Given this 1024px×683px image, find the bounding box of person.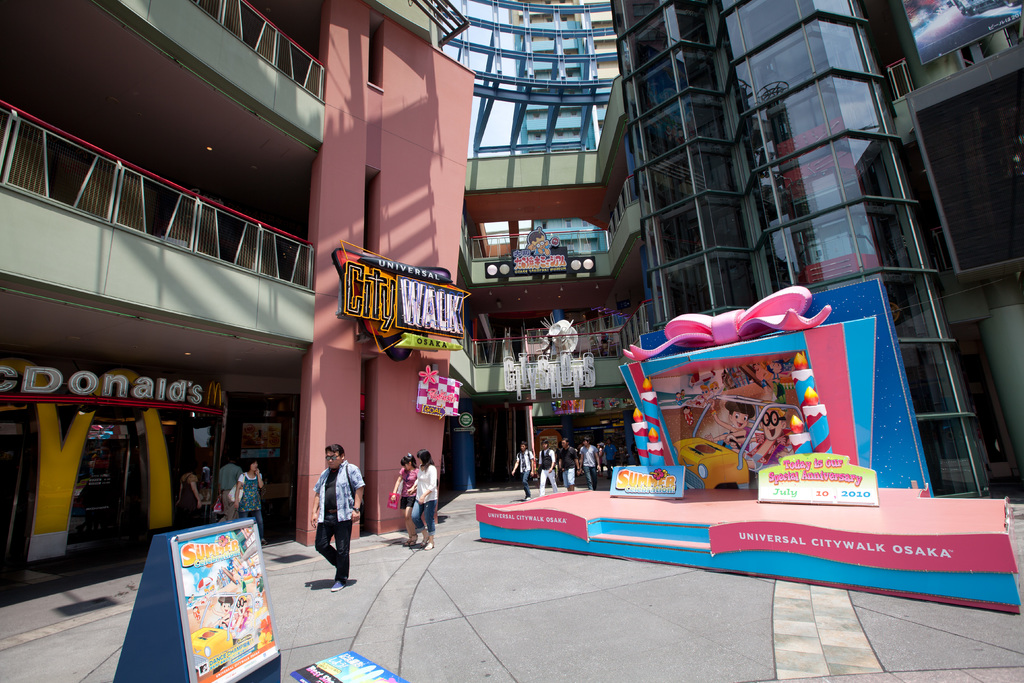
l=234, t=457, r=266, b=546.
